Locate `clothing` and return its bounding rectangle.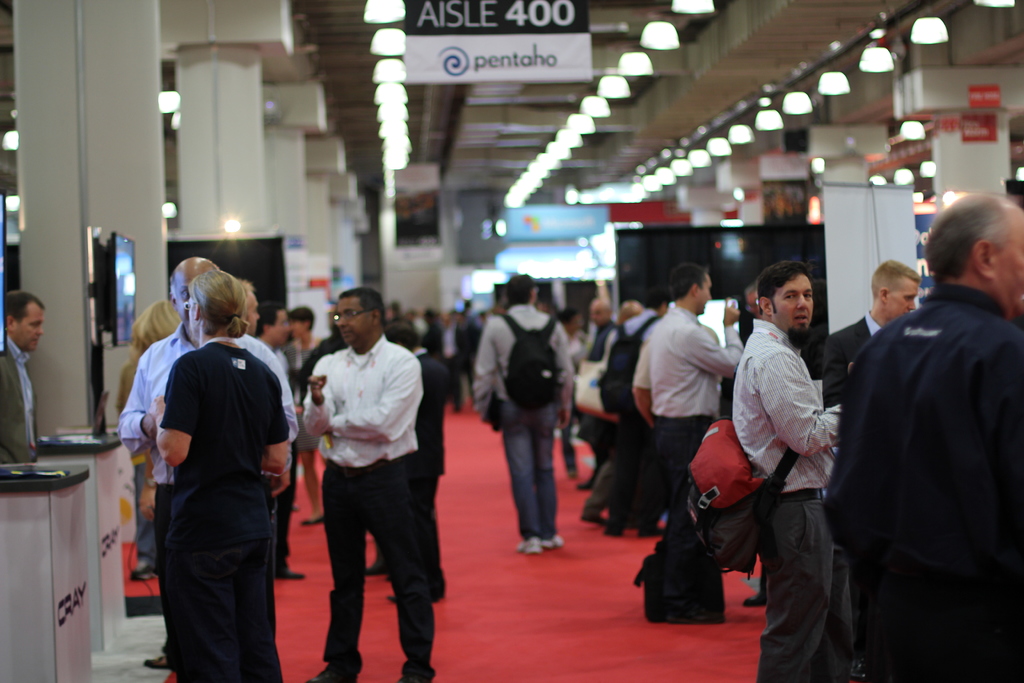
474/304/573/539.
